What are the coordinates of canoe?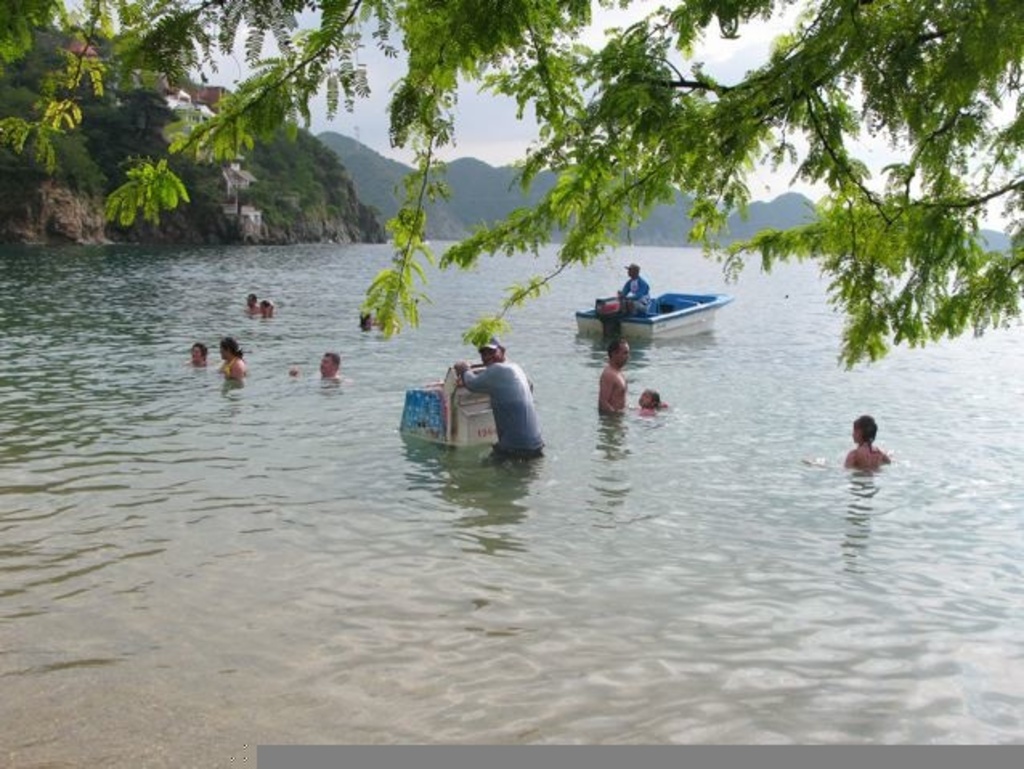
detection(579, 279, 725, 345).
